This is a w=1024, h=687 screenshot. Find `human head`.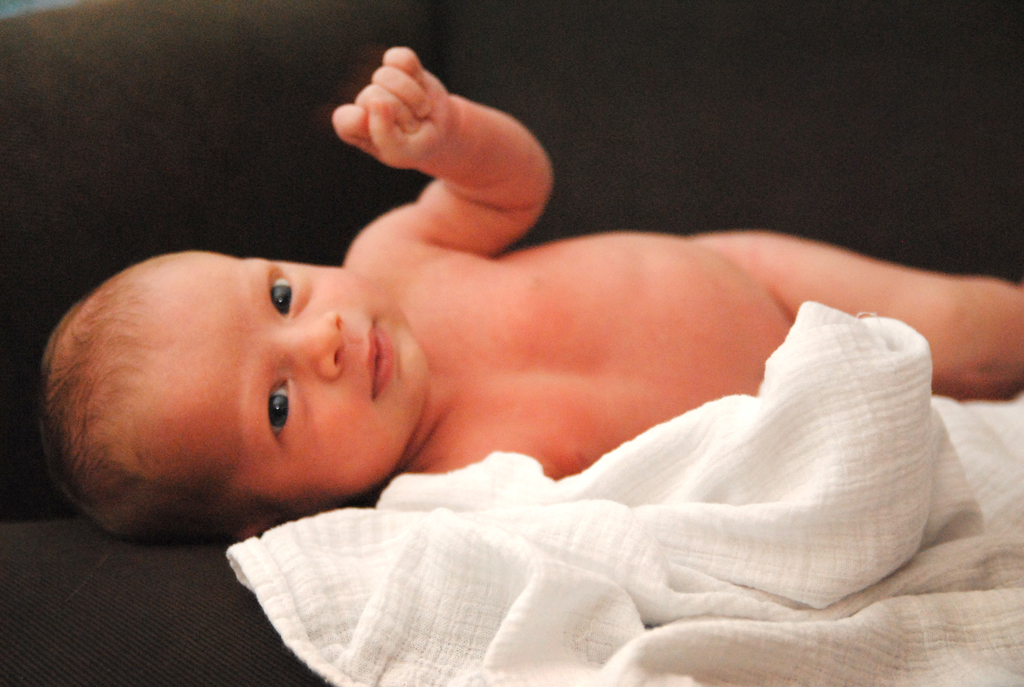
Bounding box: box(38, 241, 423, 546).
